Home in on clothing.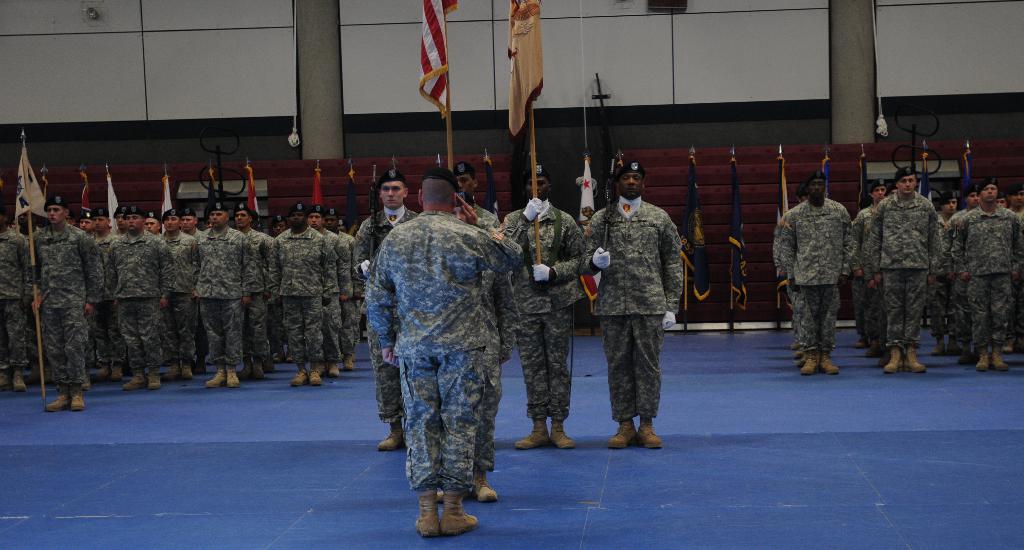
Homed in at (500,197,596,416).
